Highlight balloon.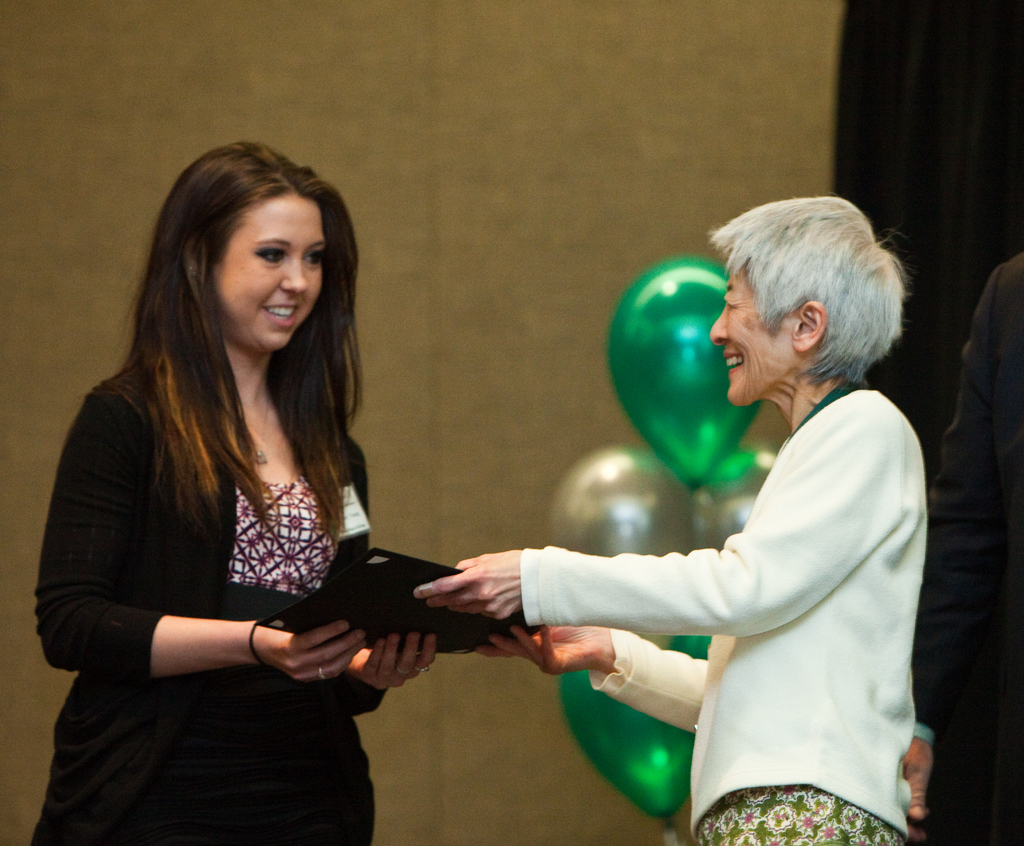
Highlighted region: <box>607,251,764,484</box>.
